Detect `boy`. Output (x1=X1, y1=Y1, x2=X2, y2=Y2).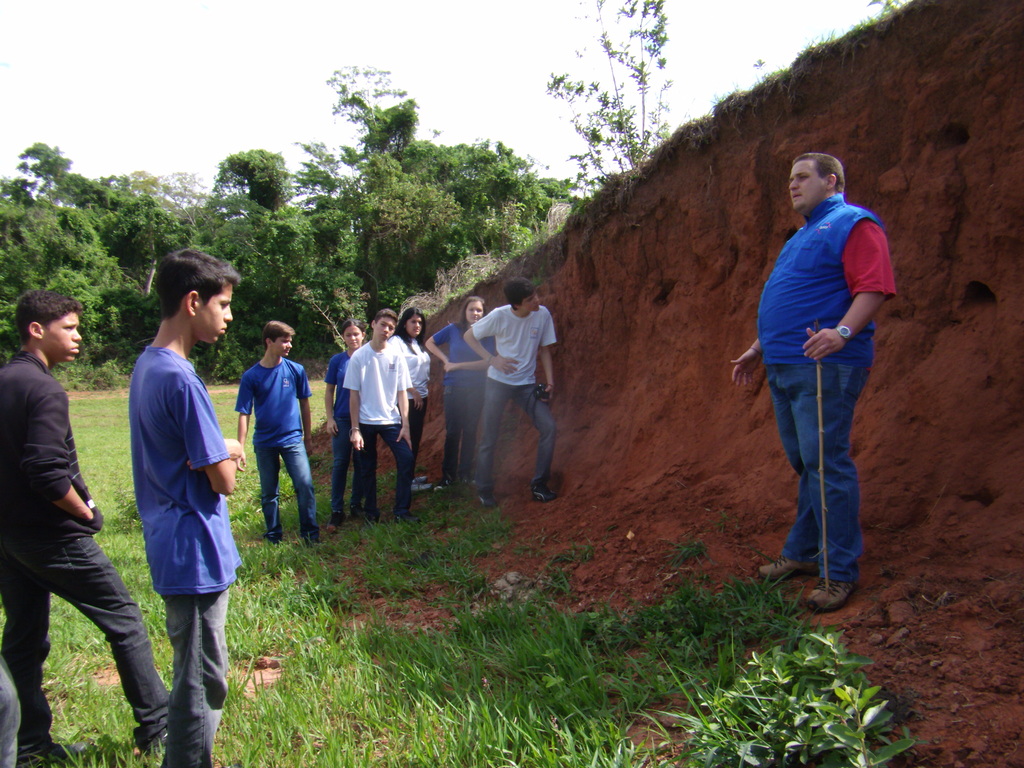
(x1=463, y1=278, x2=559, y2=509).
